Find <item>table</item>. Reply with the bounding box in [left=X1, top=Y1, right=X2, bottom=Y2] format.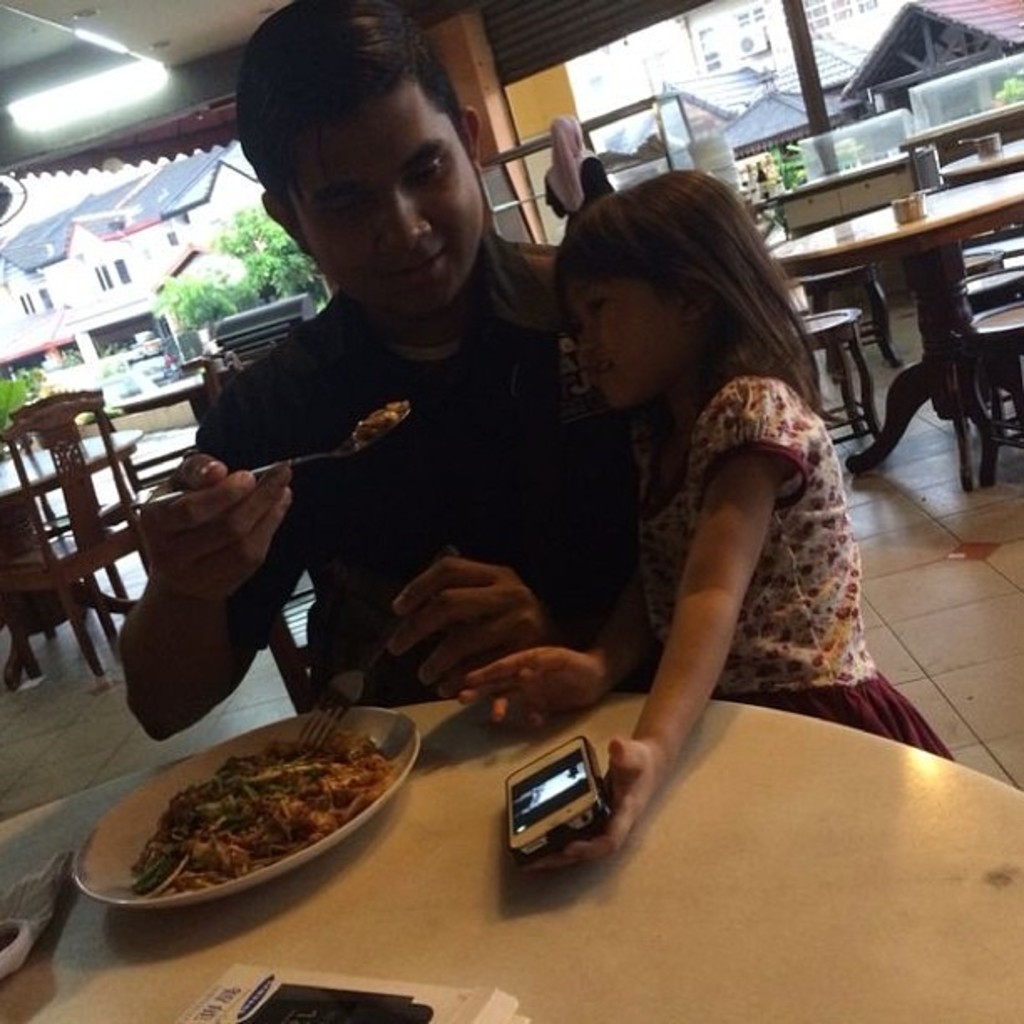
[left=761, top=166, right=1022, bottom=485].
